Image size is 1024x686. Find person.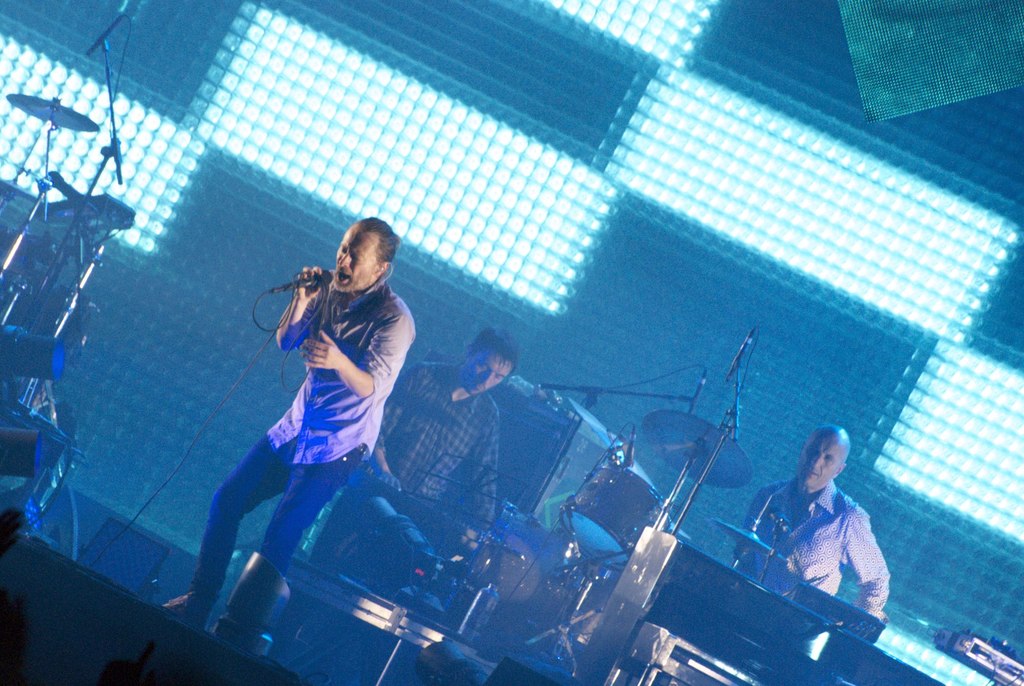
739/420/897/642.
